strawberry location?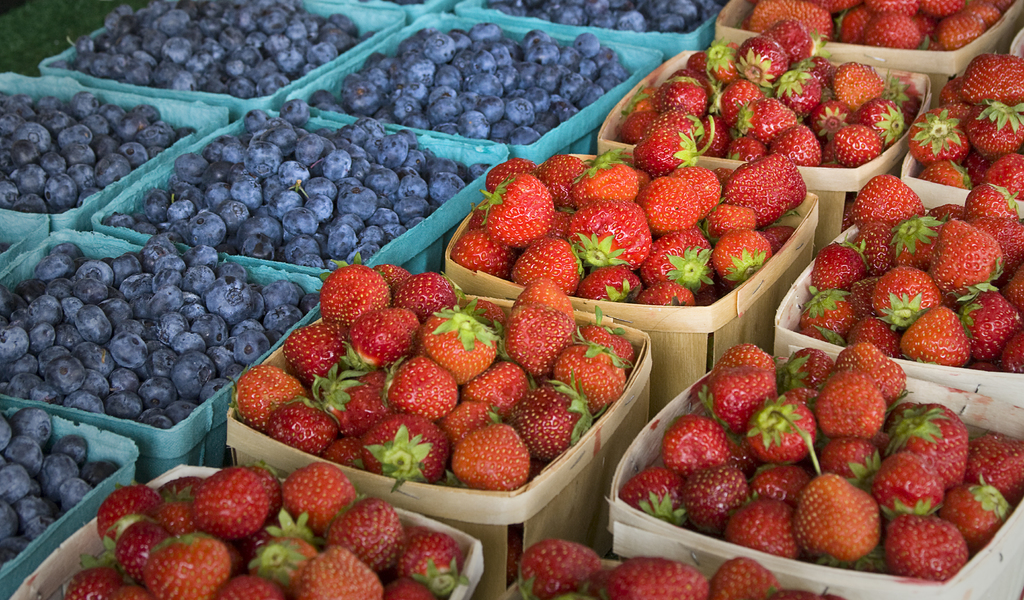
{"x1": 321, "y1": 269, "x2": 390, "y2": 322}
